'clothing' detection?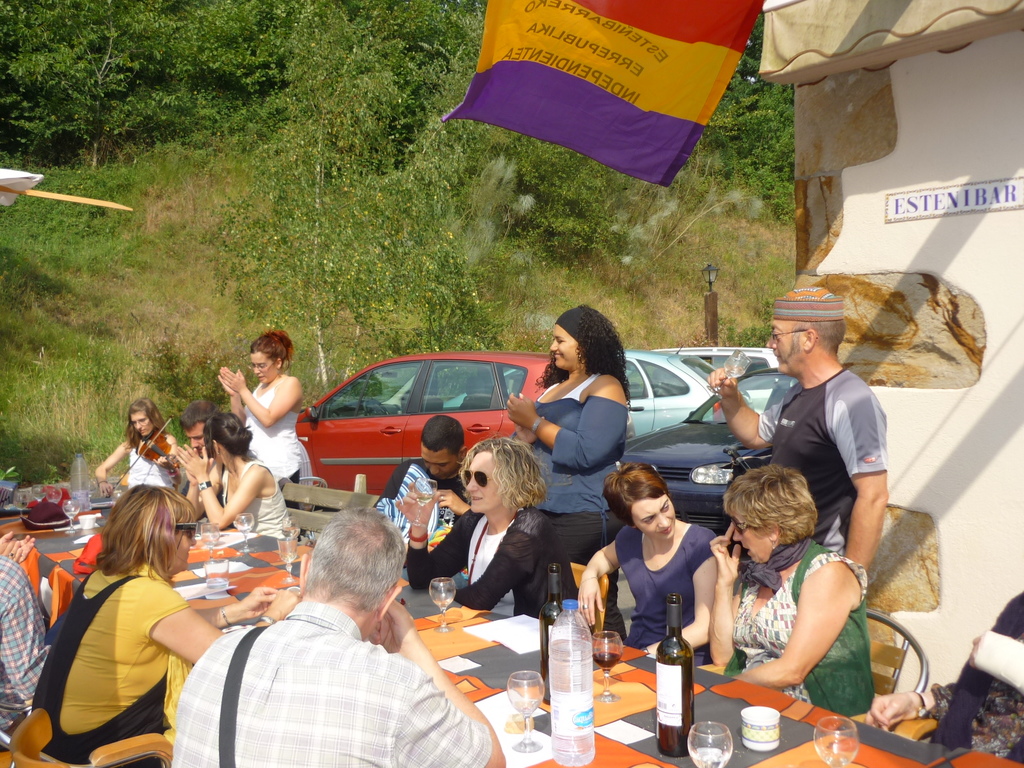
x1=127 y1=449 x2=176 y2=495
